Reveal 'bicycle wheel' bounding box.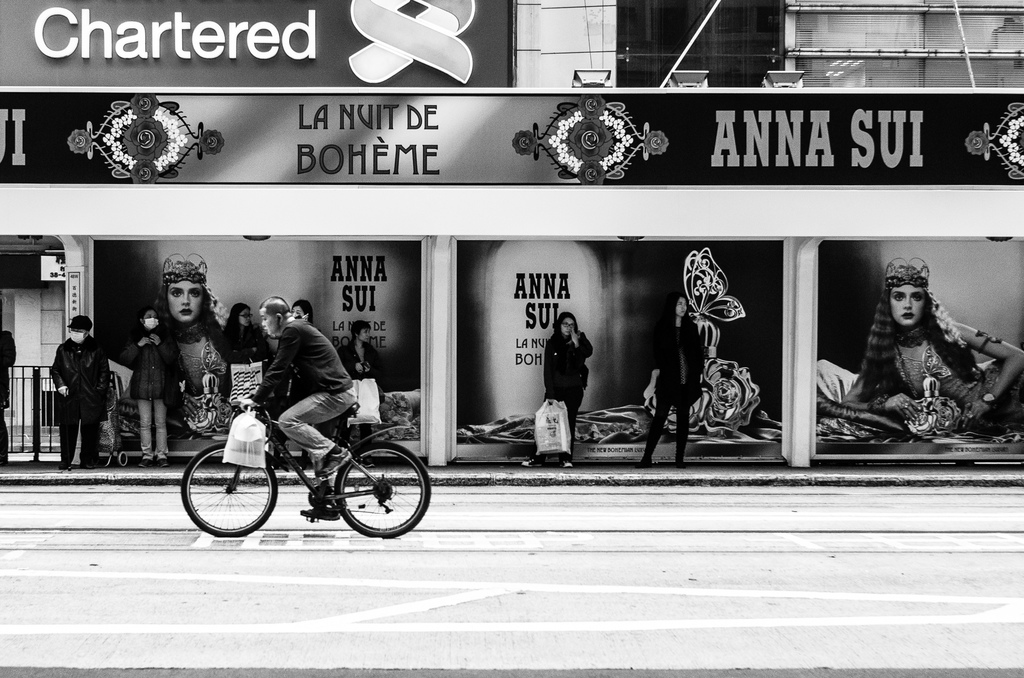
Revealed: [185, 445, 265, 542].
